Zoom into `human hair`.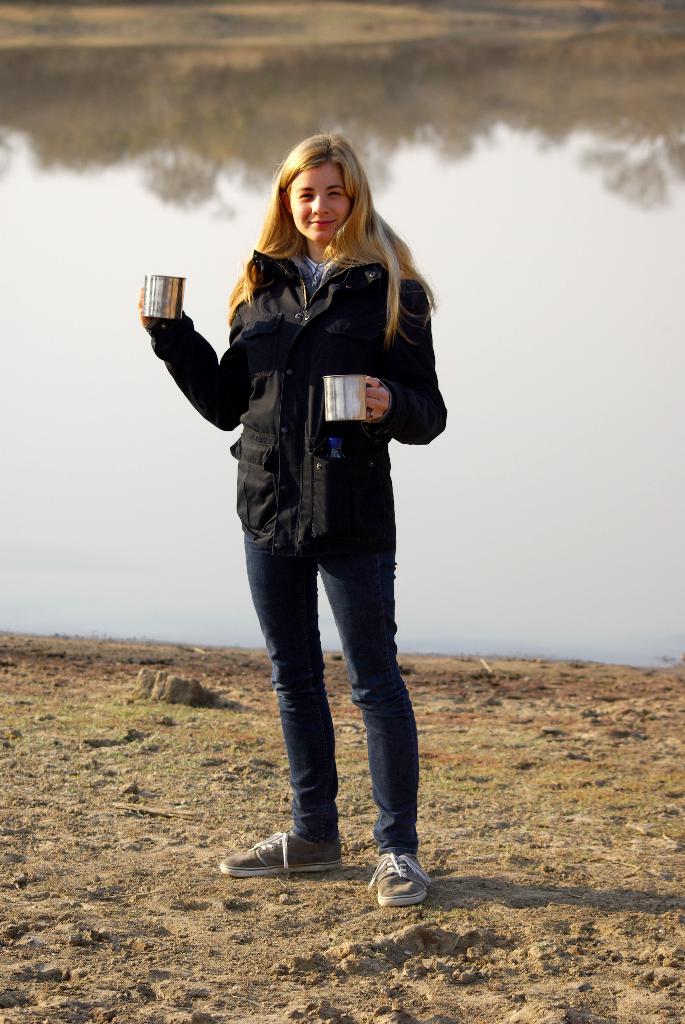
Zoom target: 246,144,400,303.
